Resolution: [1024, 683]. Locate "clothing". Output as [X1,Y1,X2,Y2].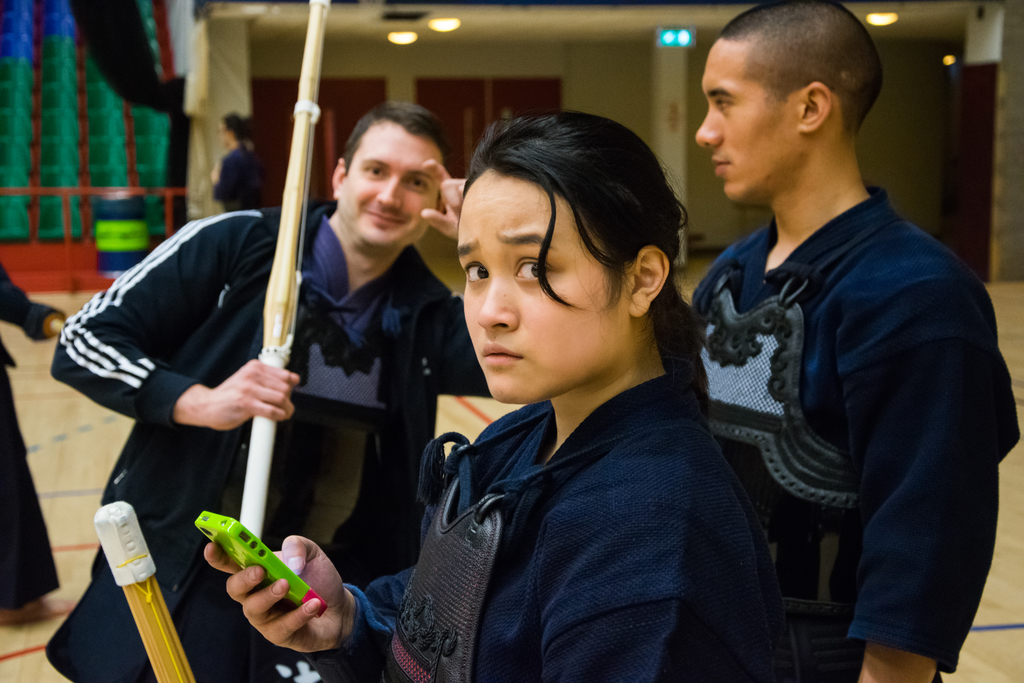
[666,111,992,675].
